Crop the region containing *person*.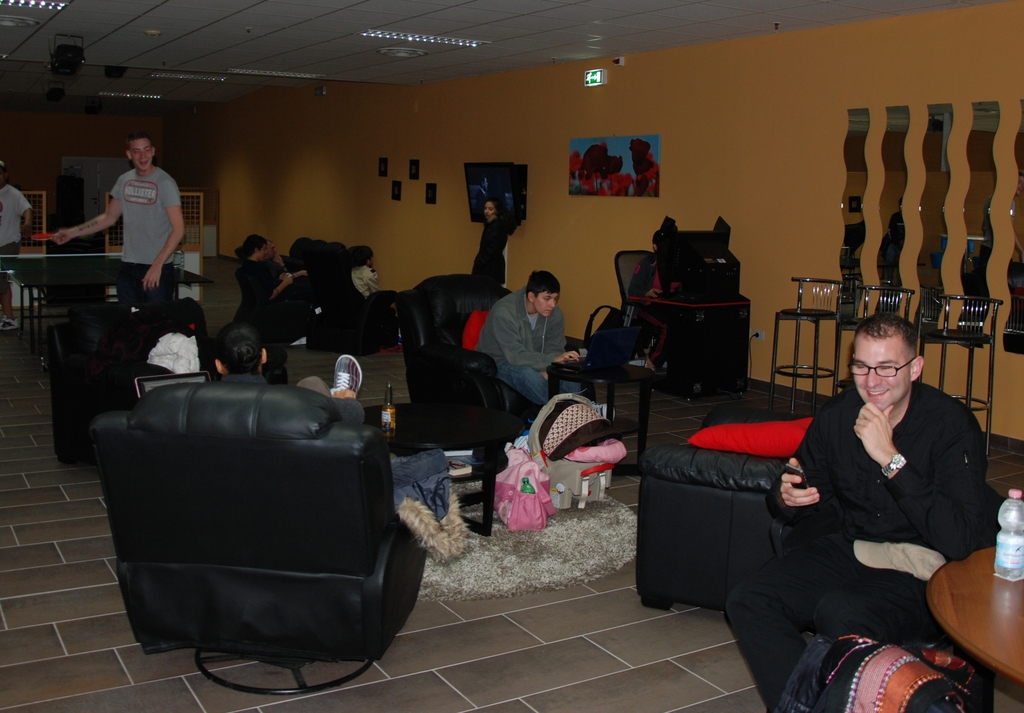
Crop region: bbox=[211, 327, 364, 397].
